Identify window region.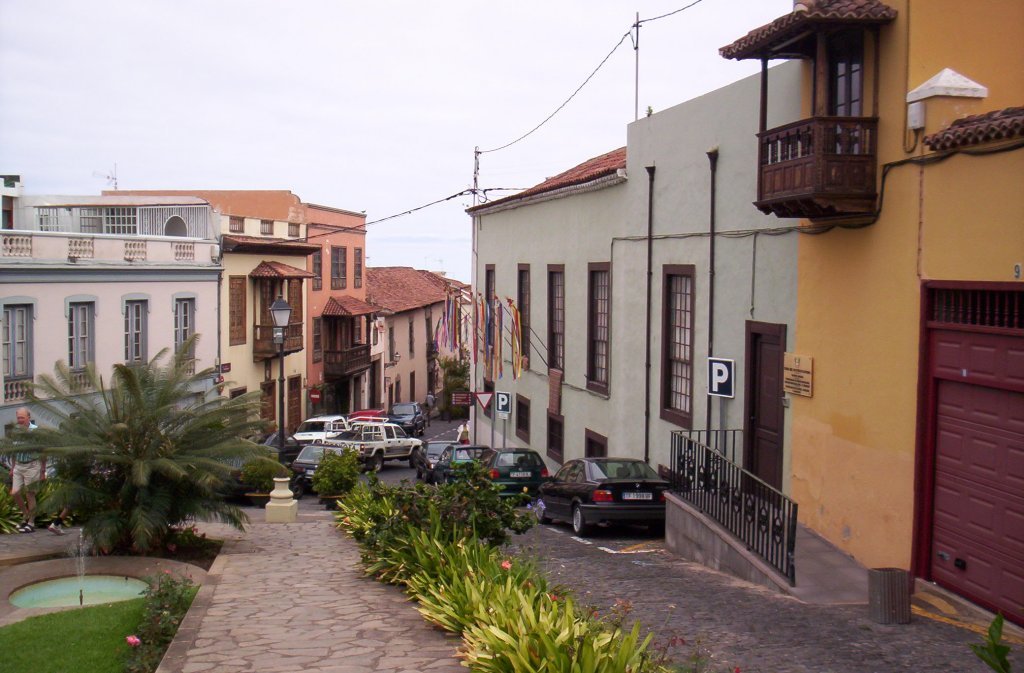
Region: (left=332, top=246, right=347, bottom=287).
